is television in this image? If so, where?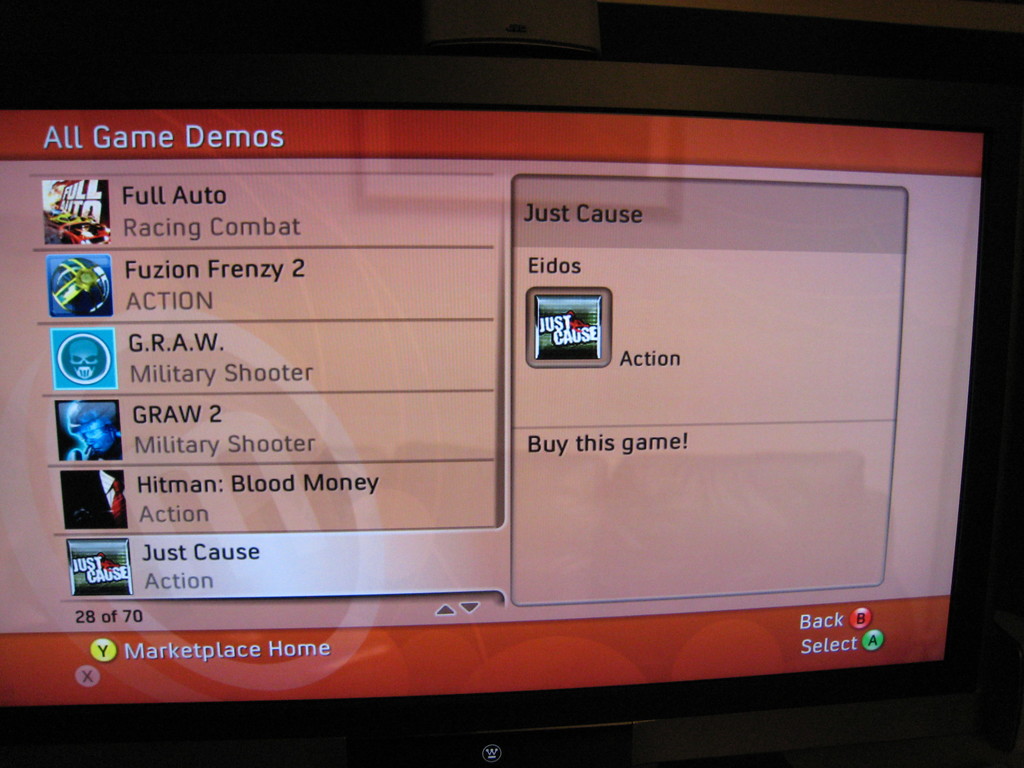
Yes, at (x1=0, y1=44, x2=997, y2=767).
